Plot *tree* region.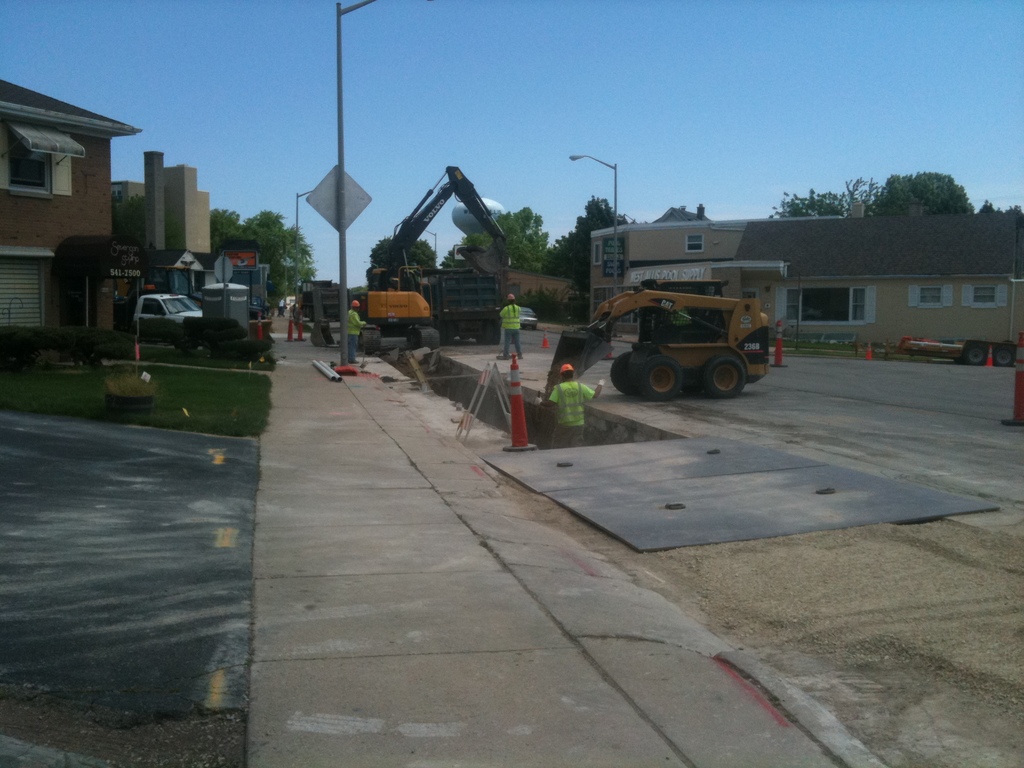
Plotted at box=[876, 167, 982, 223].
